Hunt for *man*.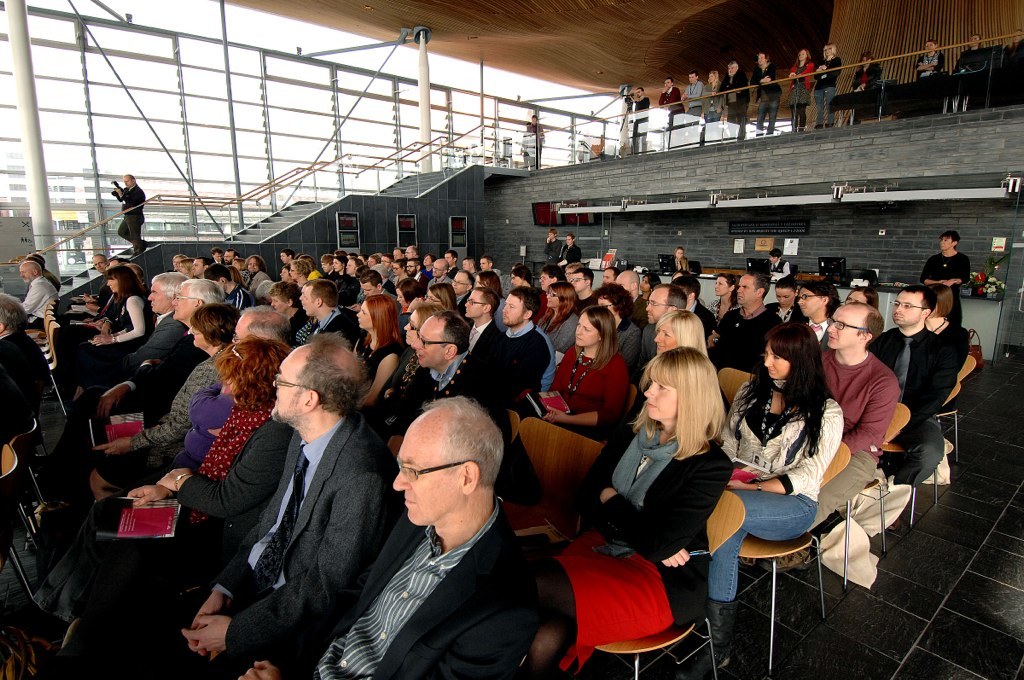
Hunted down at 219 247 233 262.
